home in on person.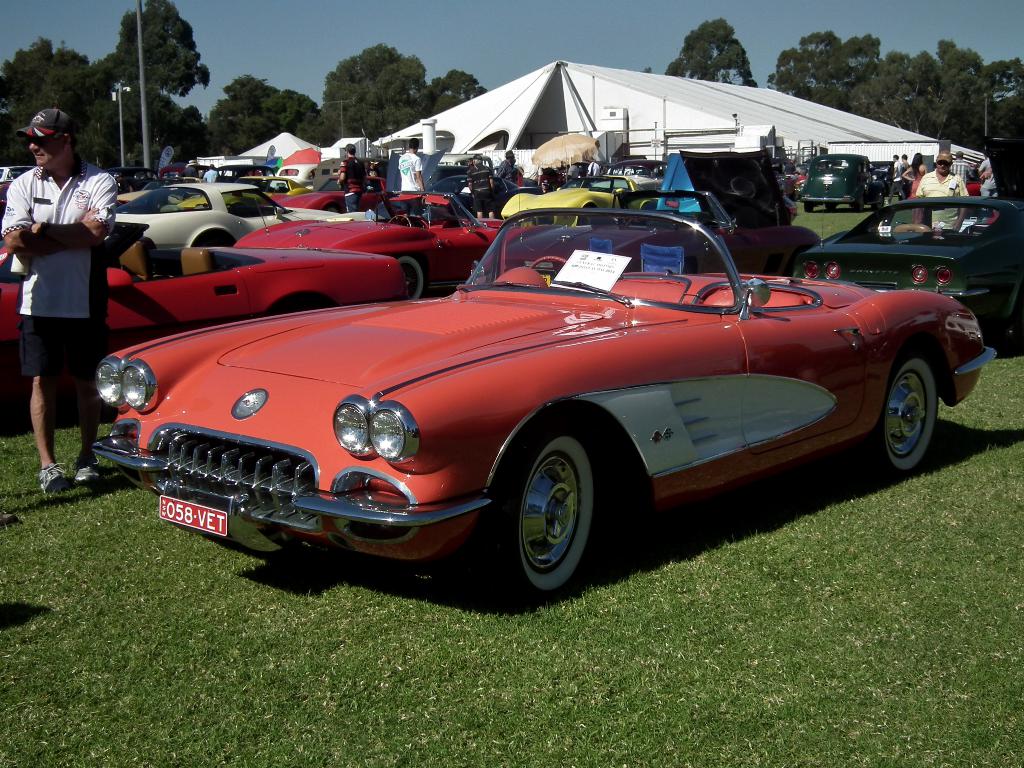
Homed in at Rect(585, 161, 599, 179).
